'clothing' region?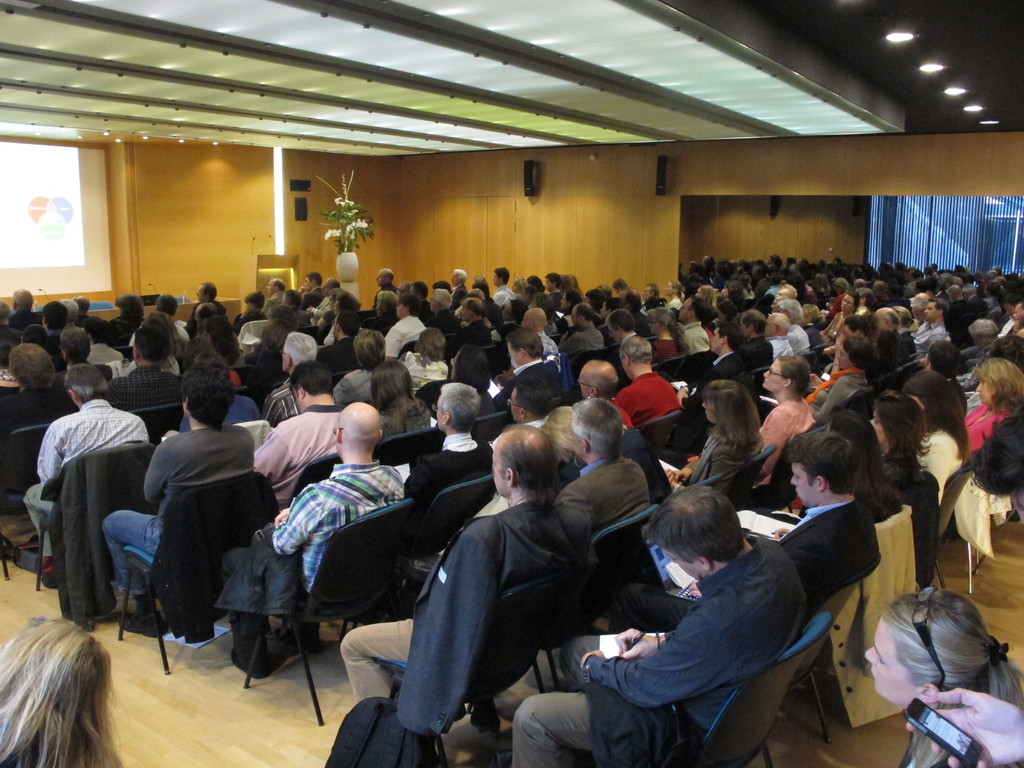
crop(255, 383, 301, 419)
